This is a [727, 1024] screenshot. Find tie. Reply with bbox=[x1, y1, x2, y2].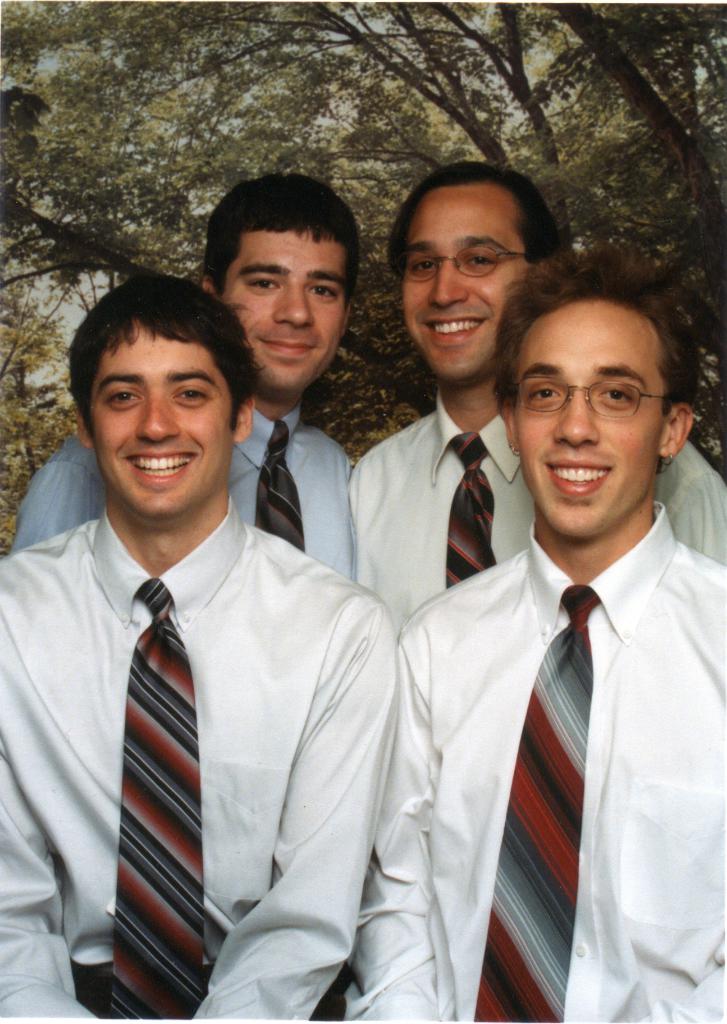
bbox=[446, 435, 500, 596].
